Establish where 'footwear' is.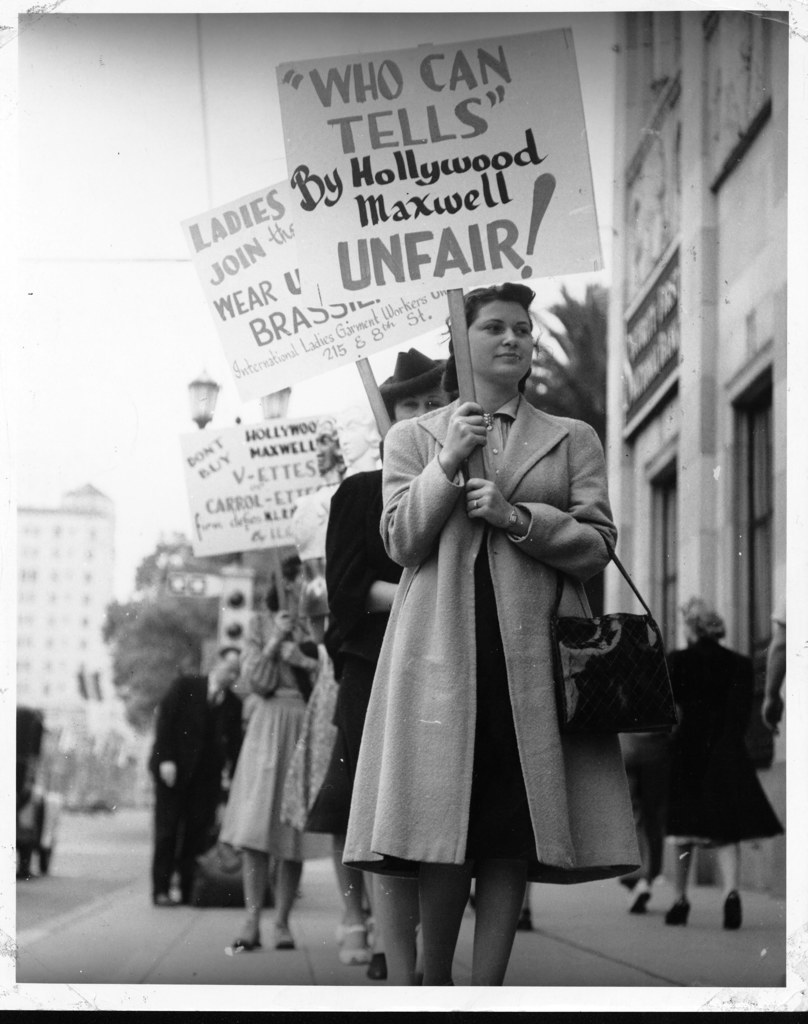
Established at box(627, 879, 657, 914).
